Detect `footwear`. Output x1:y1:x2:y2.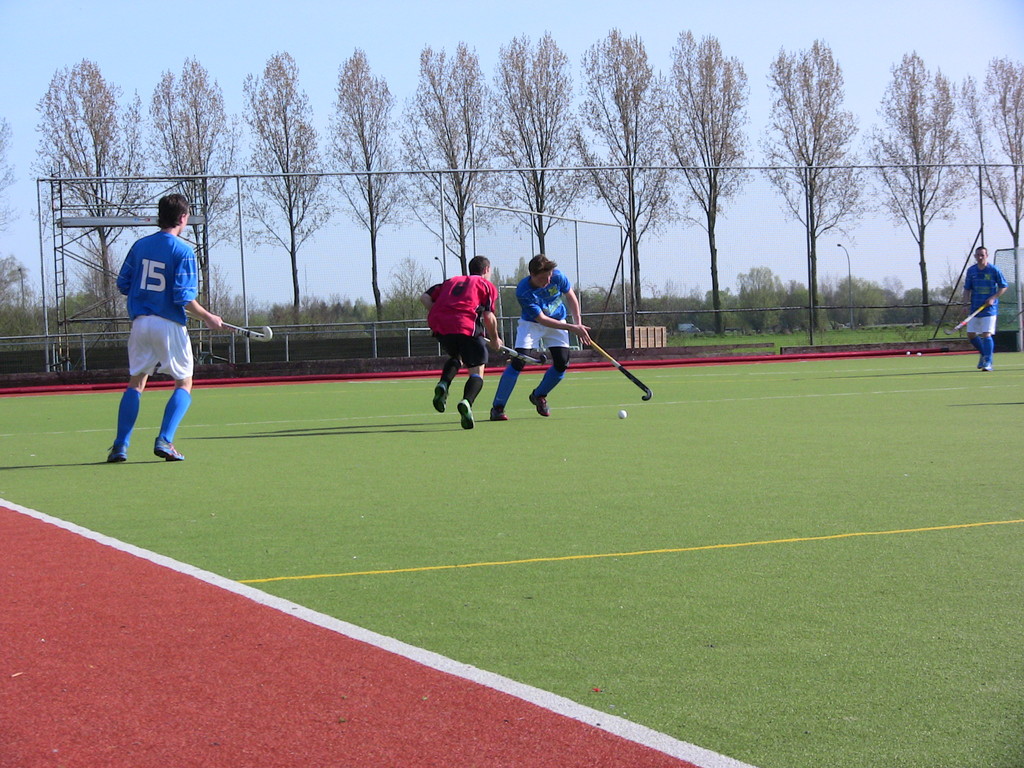
528:389:550:415.
